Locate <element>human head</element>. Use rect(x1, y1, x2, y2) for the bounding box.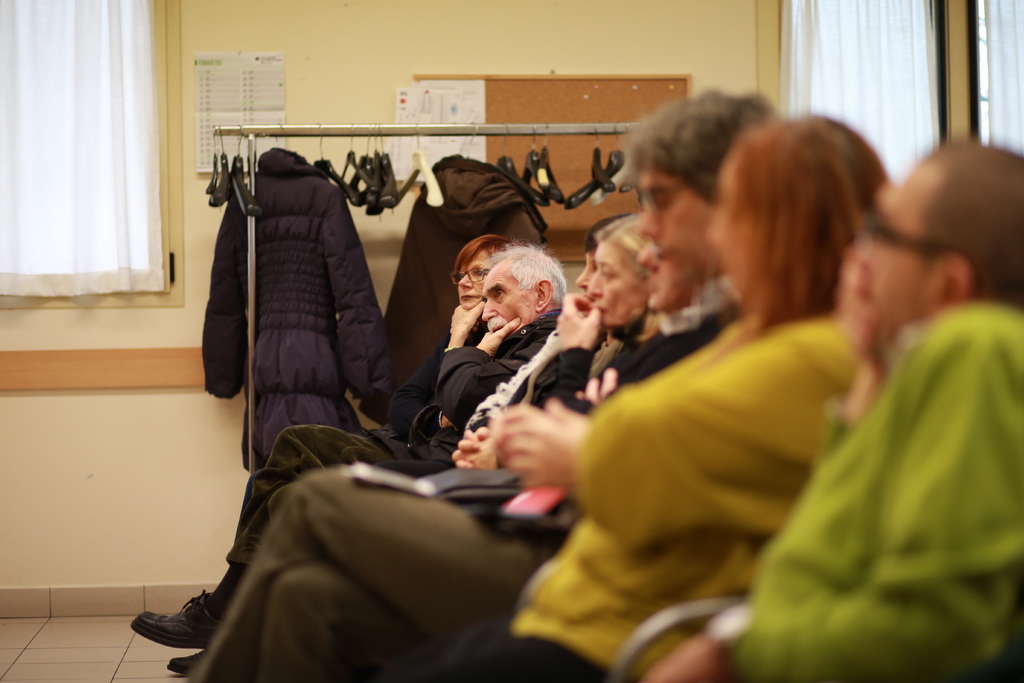
rect(451, 235, 513, 310).
